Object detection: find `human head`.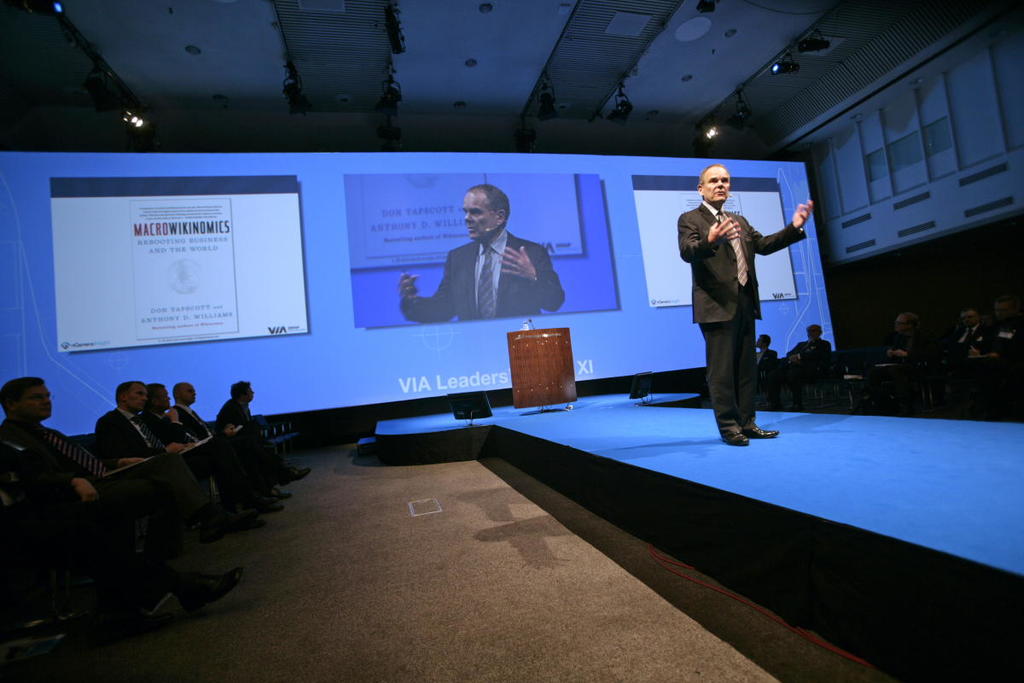
{"x1": 458, "y1": 177, "x2": 523, "y2": 236}.
